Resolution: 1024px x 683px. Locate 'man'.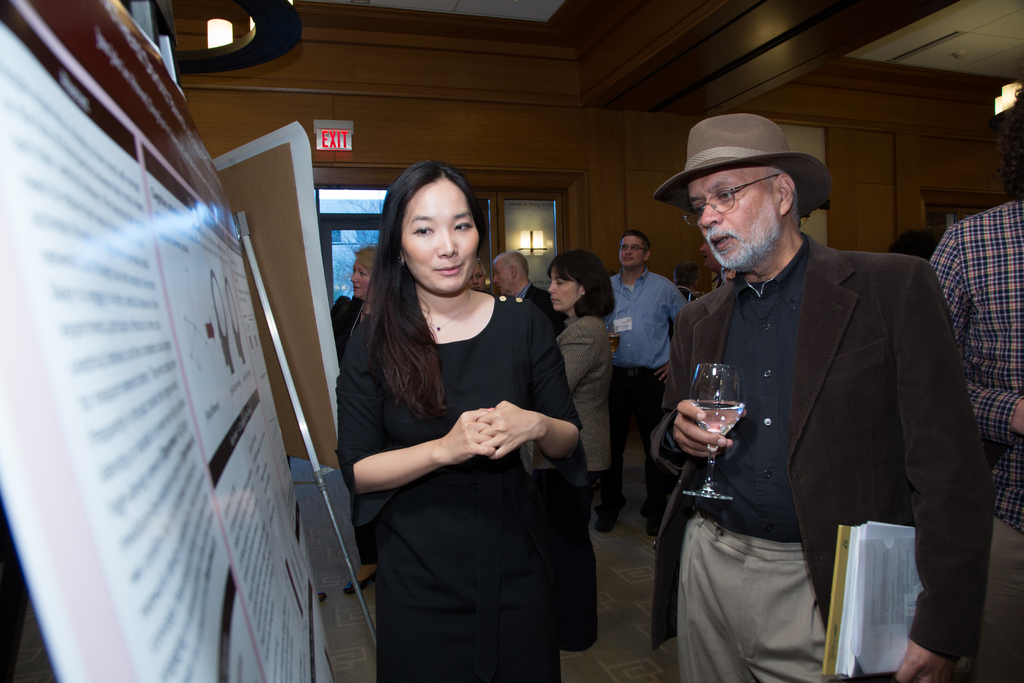
locate(698, 234, 731, 293).
